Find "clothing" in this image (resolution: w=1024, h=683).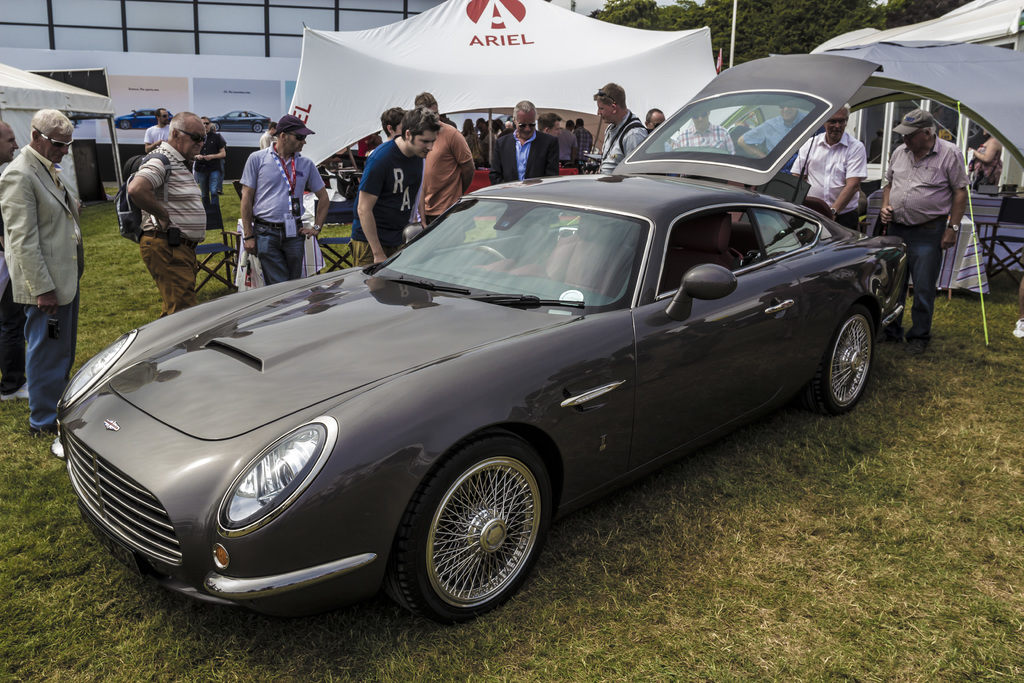
crop(262, 131, 271, 147).
